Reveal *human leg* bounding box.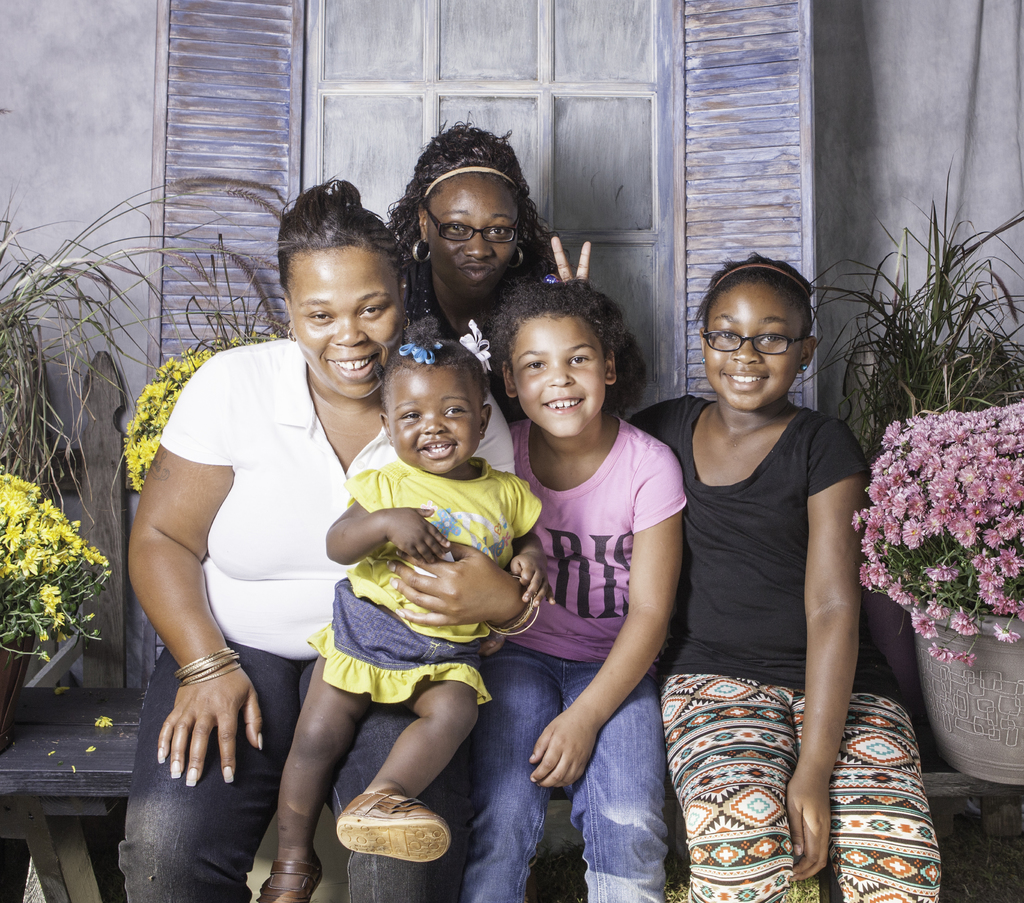
Revealed: bbox=[255, 634, 364, 902].
